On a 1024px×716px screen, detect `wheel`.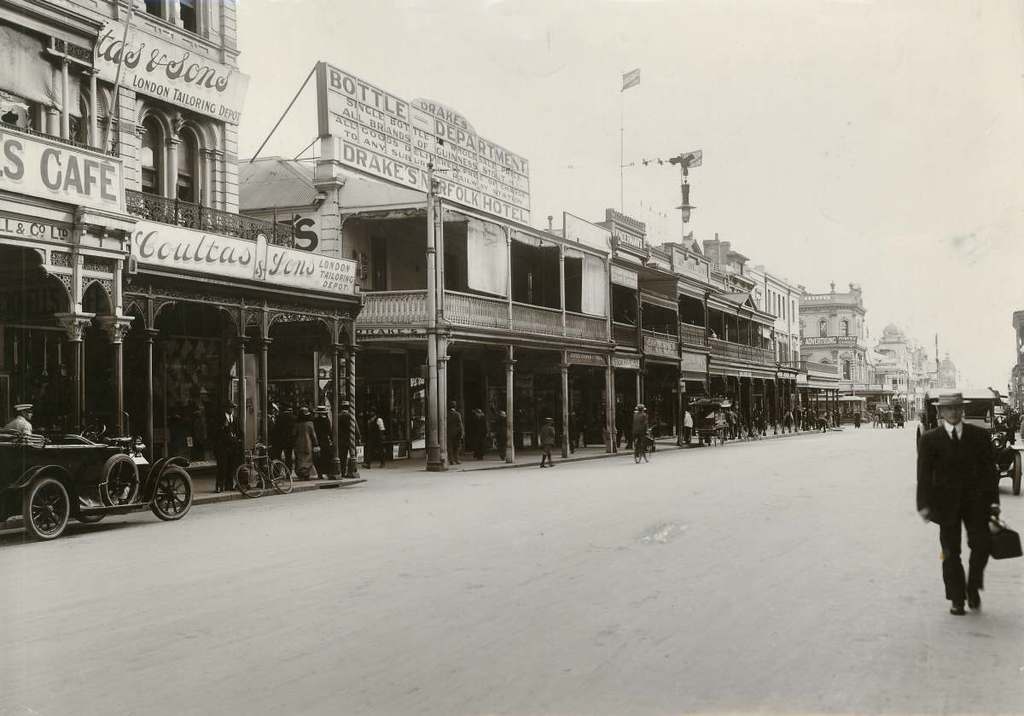
locate(1012, 455, 1023, 496).
